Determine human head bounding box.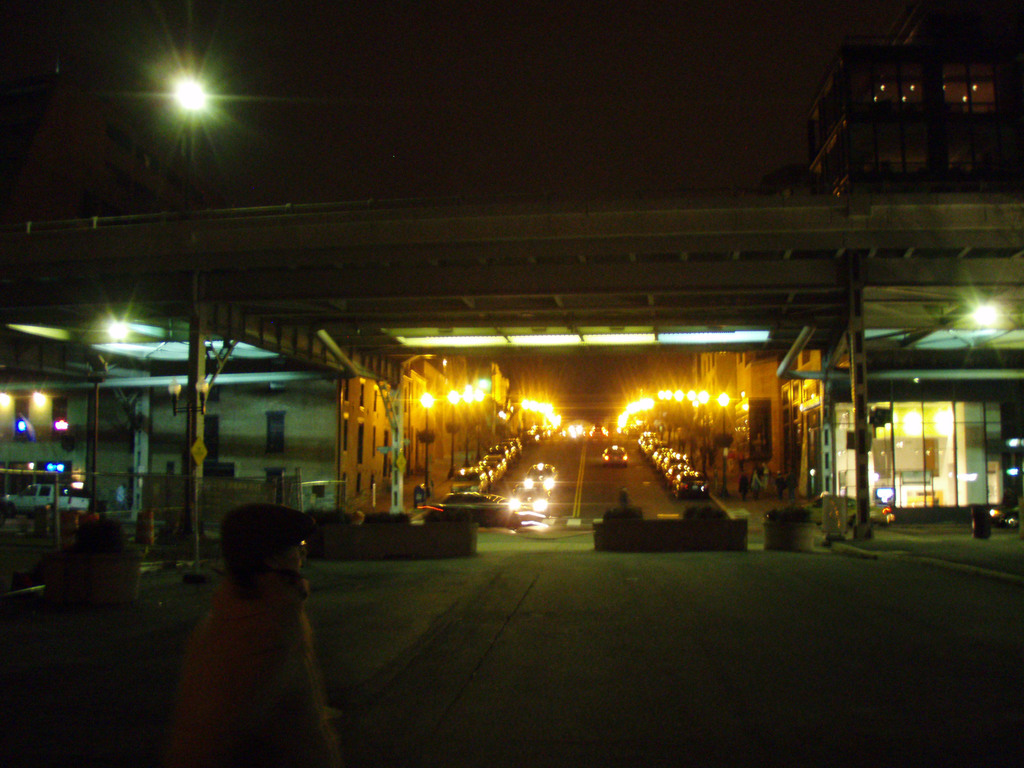
Determined: <bbox>223, 507, 307, 581</bbox>.
